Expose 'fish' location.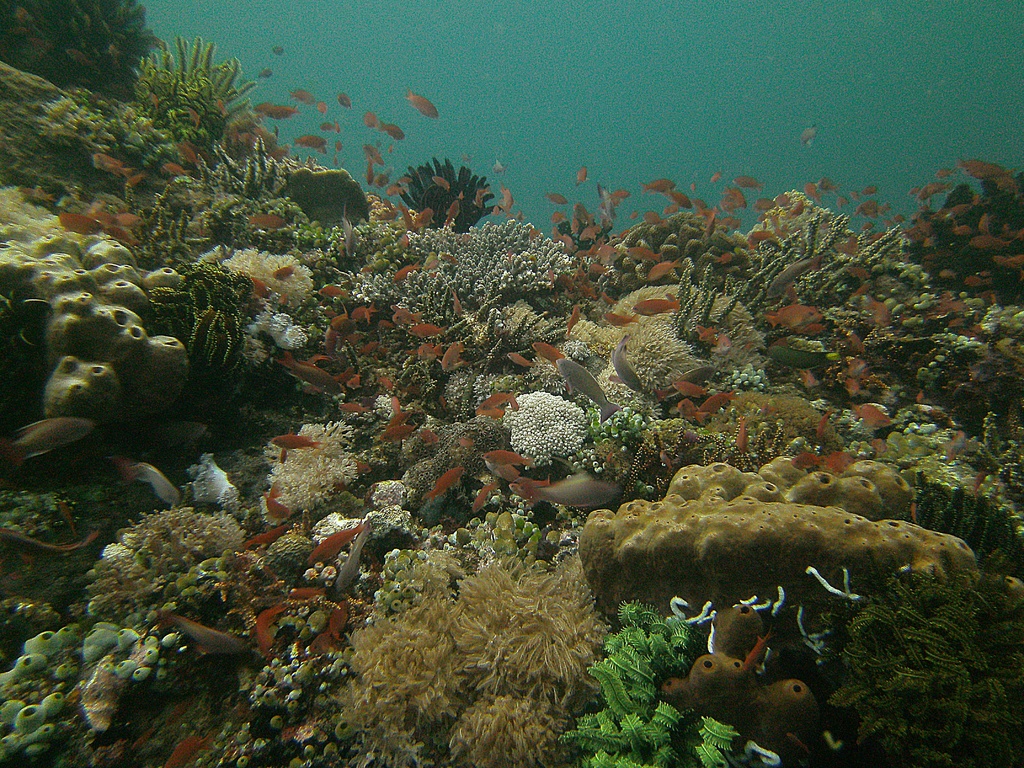
Exposed at <box>252,275,271,299</box>.
